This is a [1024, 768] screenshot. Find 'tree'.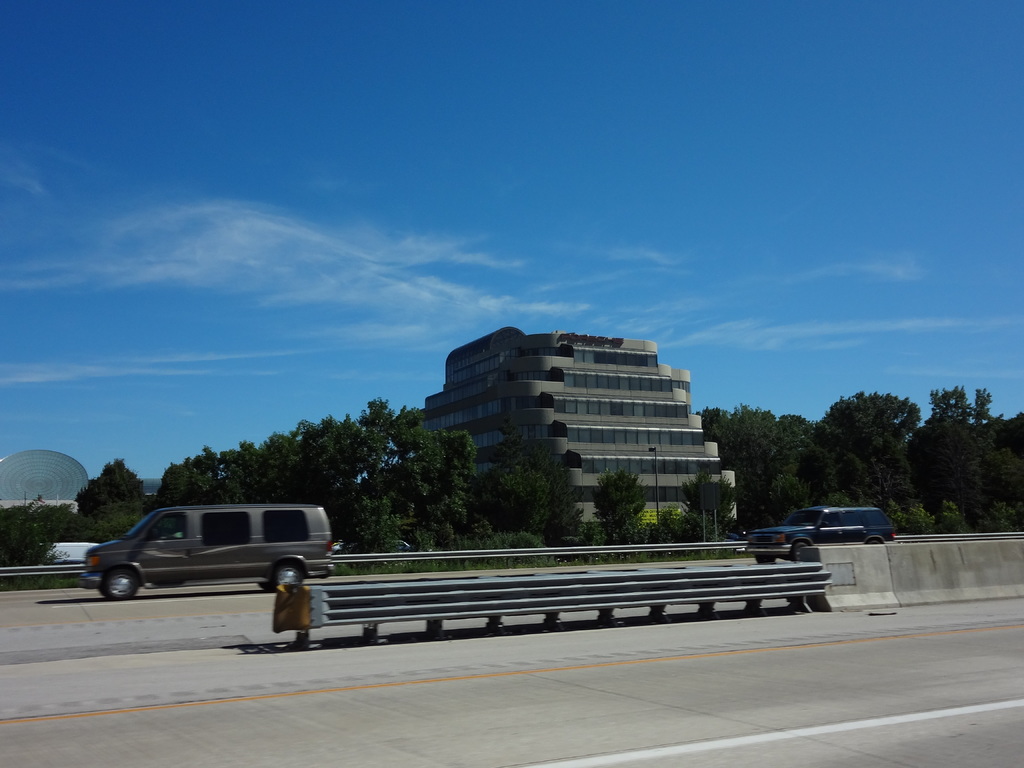
Bounding box: locate(0, 503, 50, 569).
